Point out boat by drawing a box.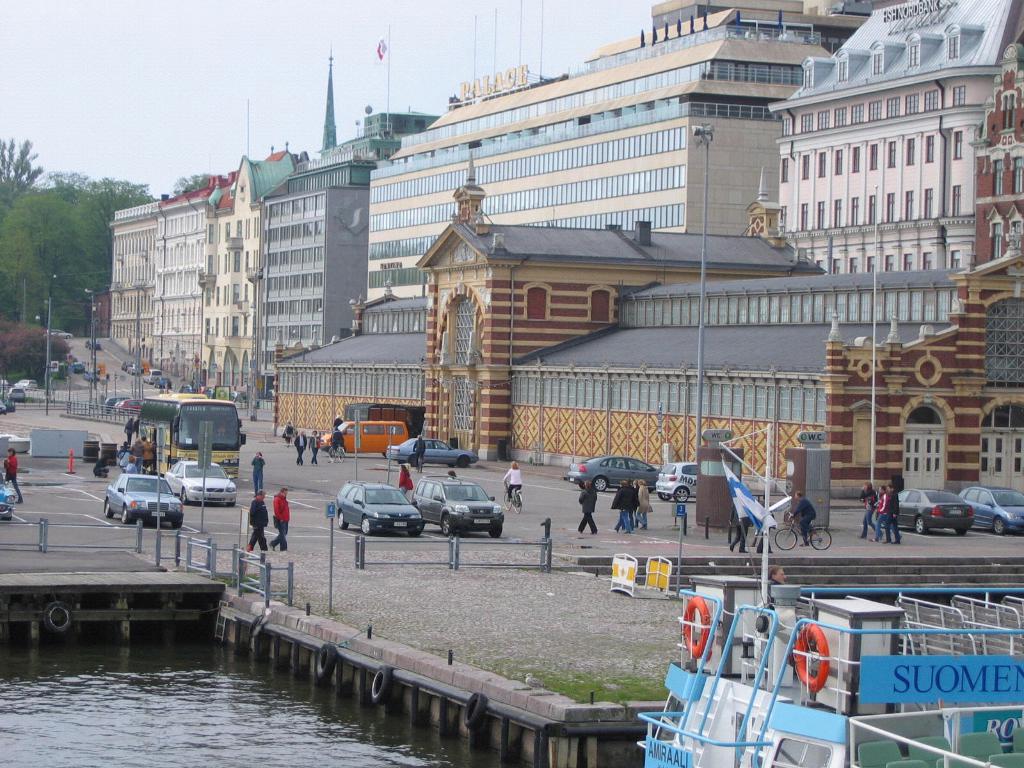
region(631, 422, 1023, 767).
